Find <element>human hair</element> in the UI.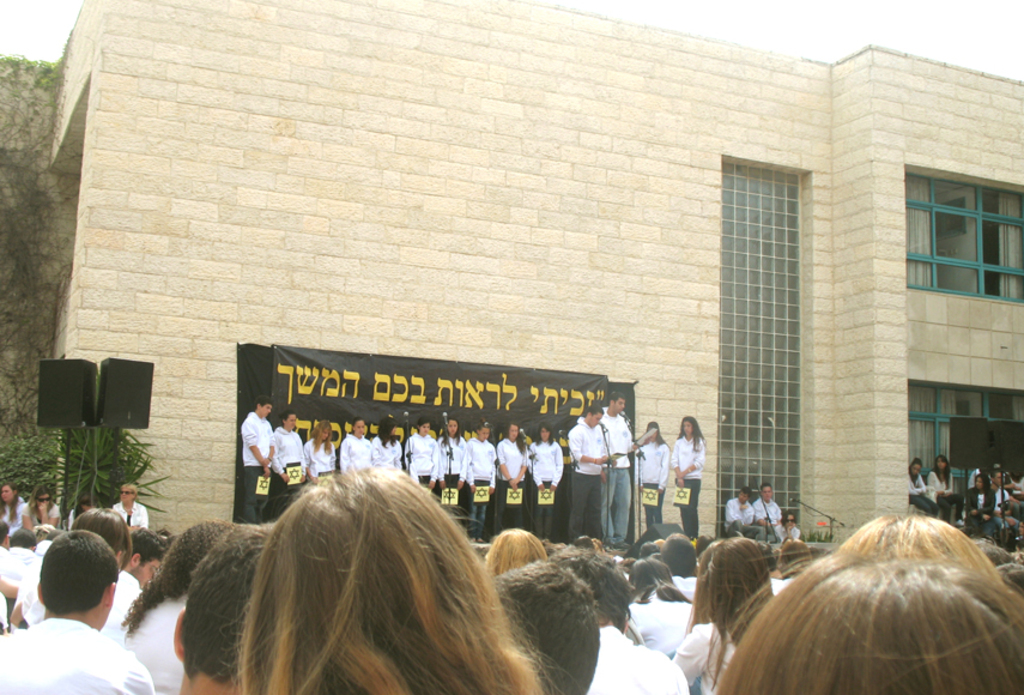
UI element at rect(721, 552, 1023, 689).
